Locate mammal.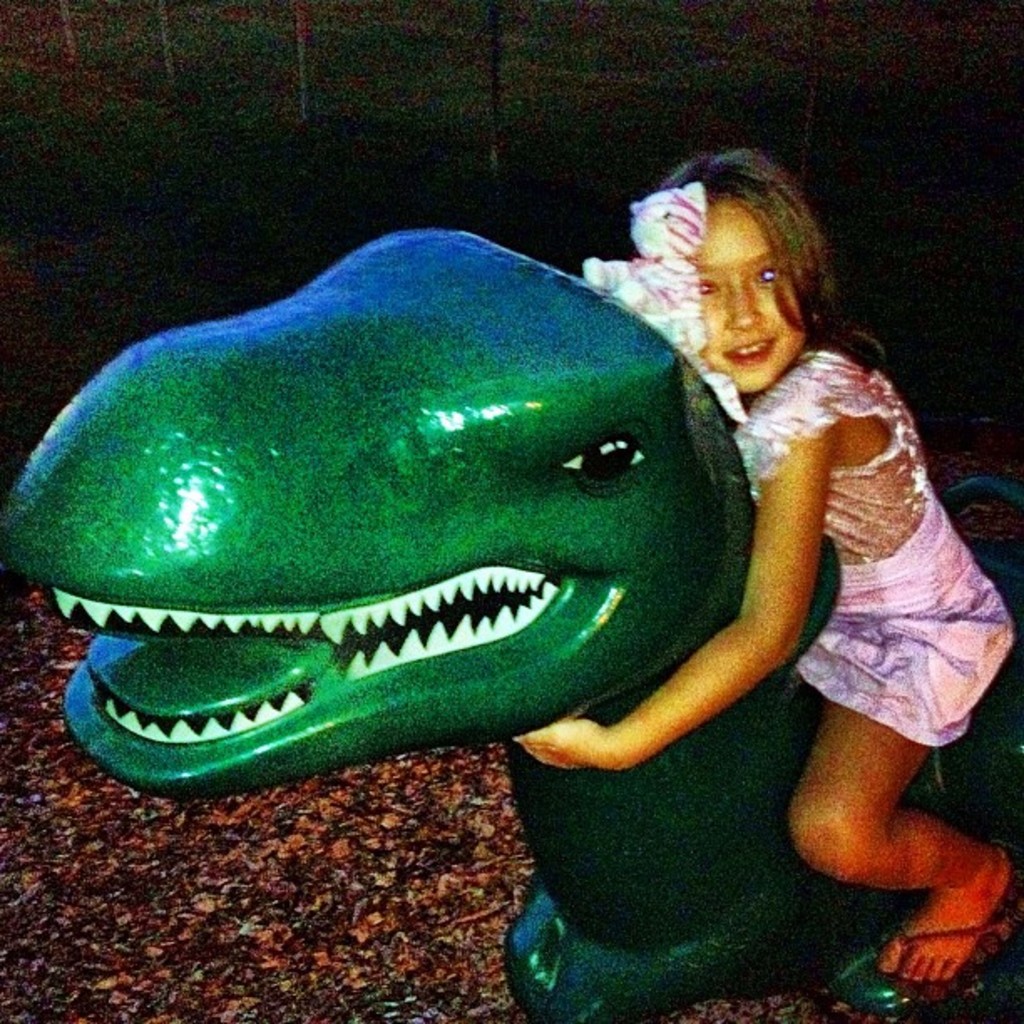
Bounding box: 584, 189, 980, 989.
